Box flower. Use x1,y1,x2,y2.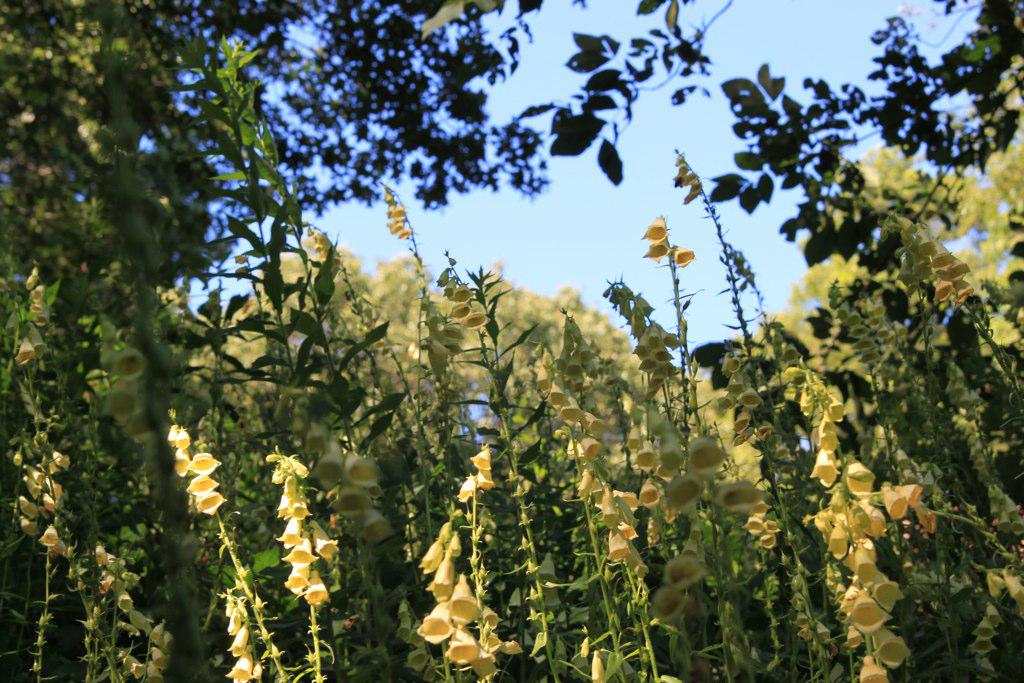
472,654,497,676.
